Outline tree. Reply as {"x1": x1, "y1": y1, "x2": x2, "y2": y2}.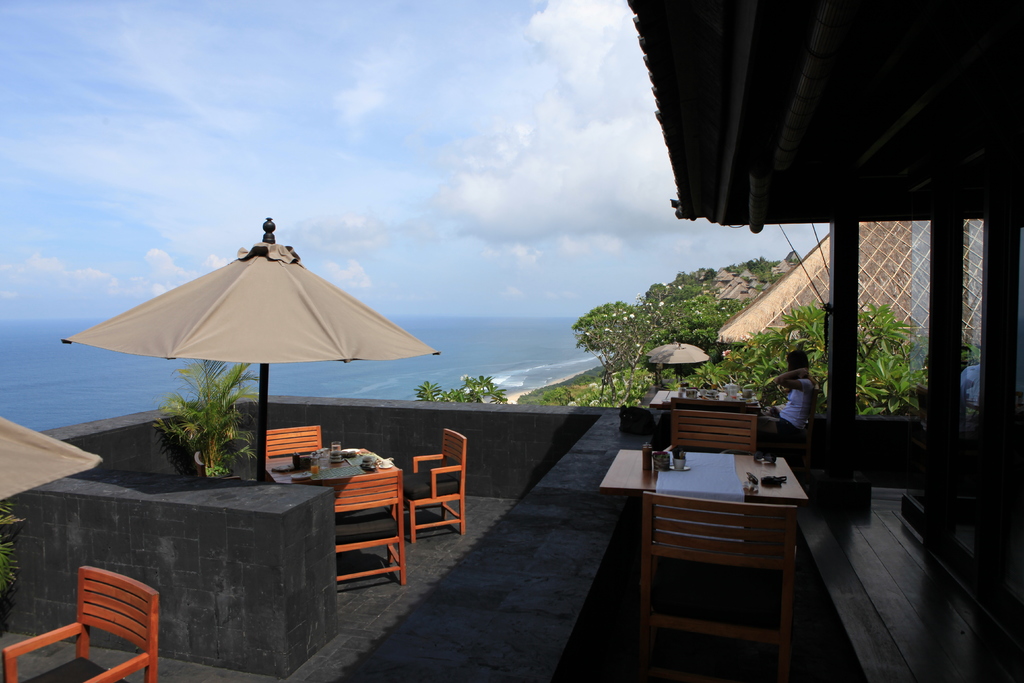
{"x1": 857, "y1": 302, "x2": 915, "y2": 425}.
